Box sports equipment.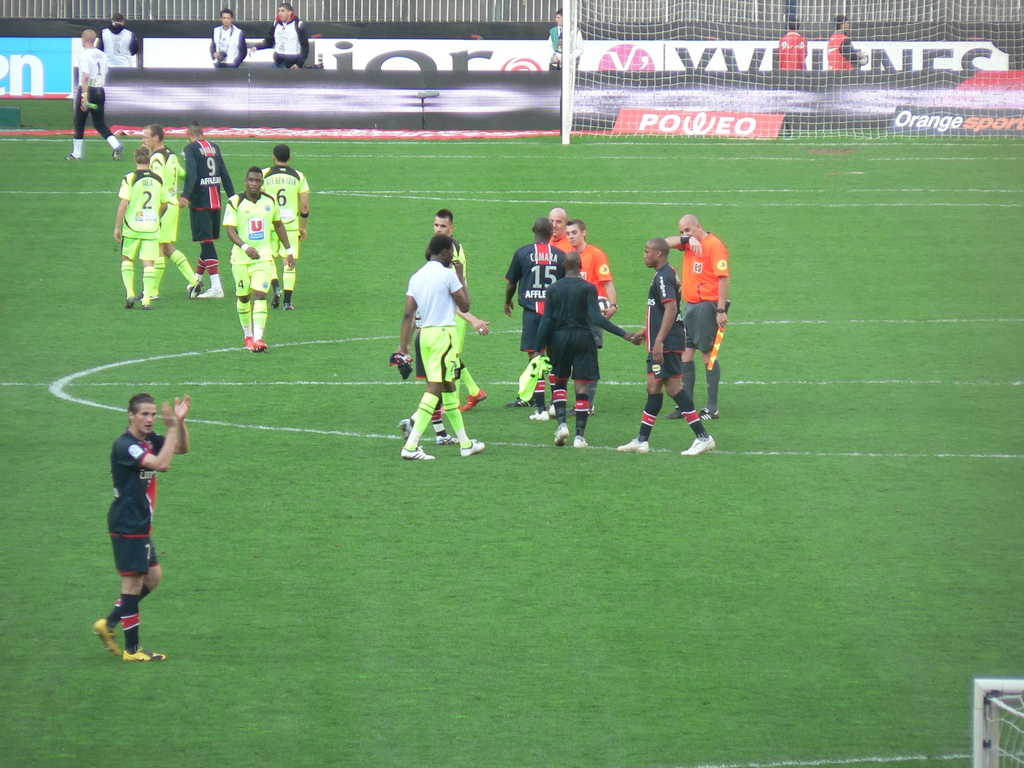
{"left": 991, "top": 692, "right": 1023, "bottom": 767}.
